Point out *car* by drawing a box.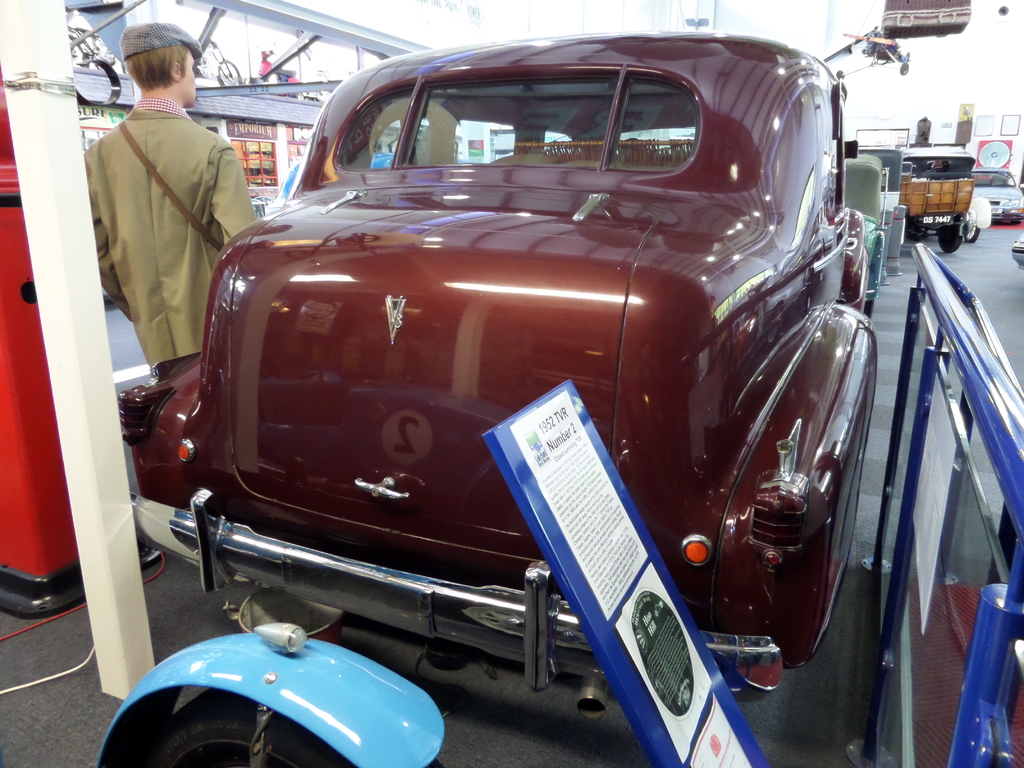
locate(114, 36, 938, 759).
